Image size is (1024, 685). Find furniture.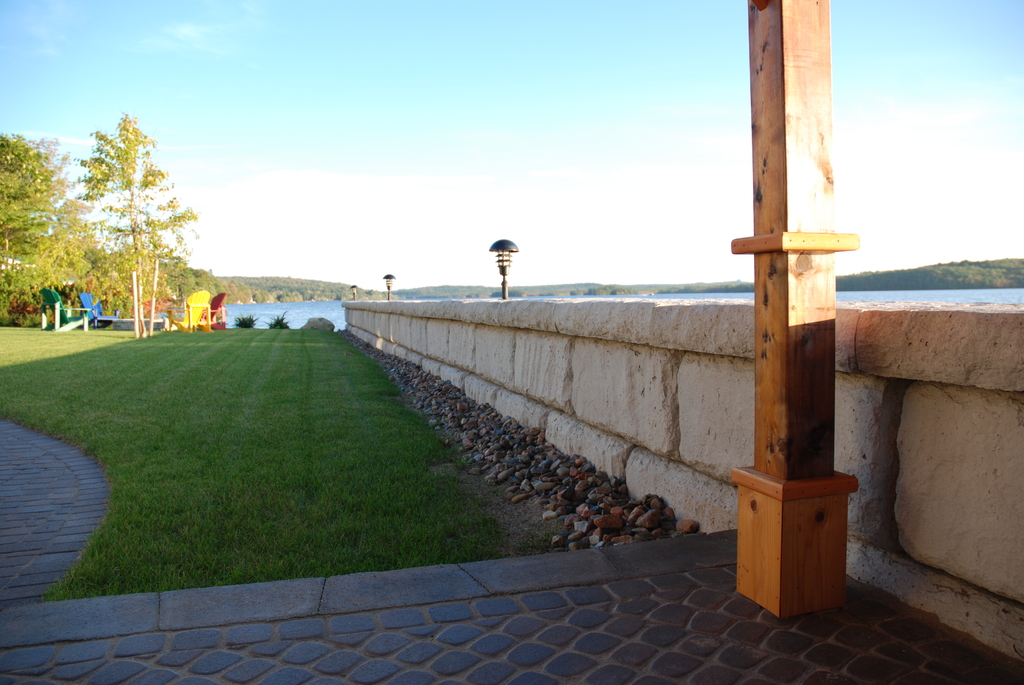
BBox(200, 290, 229, 331).
